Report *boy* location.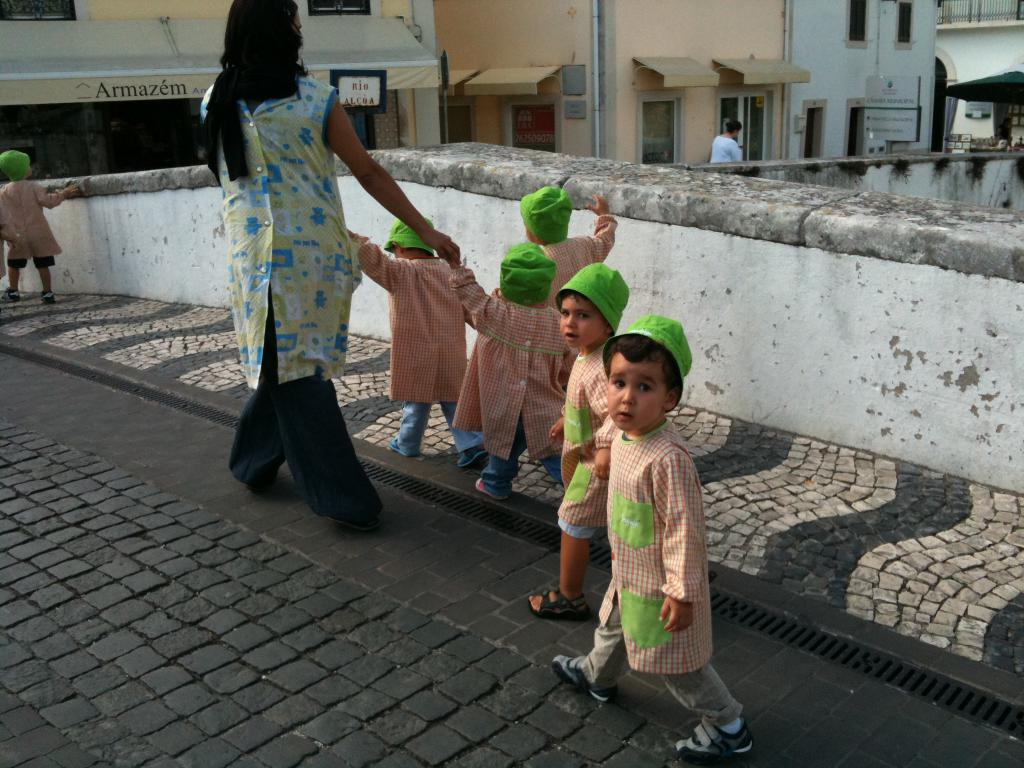
Report: region(0, 151, 86, 307).
